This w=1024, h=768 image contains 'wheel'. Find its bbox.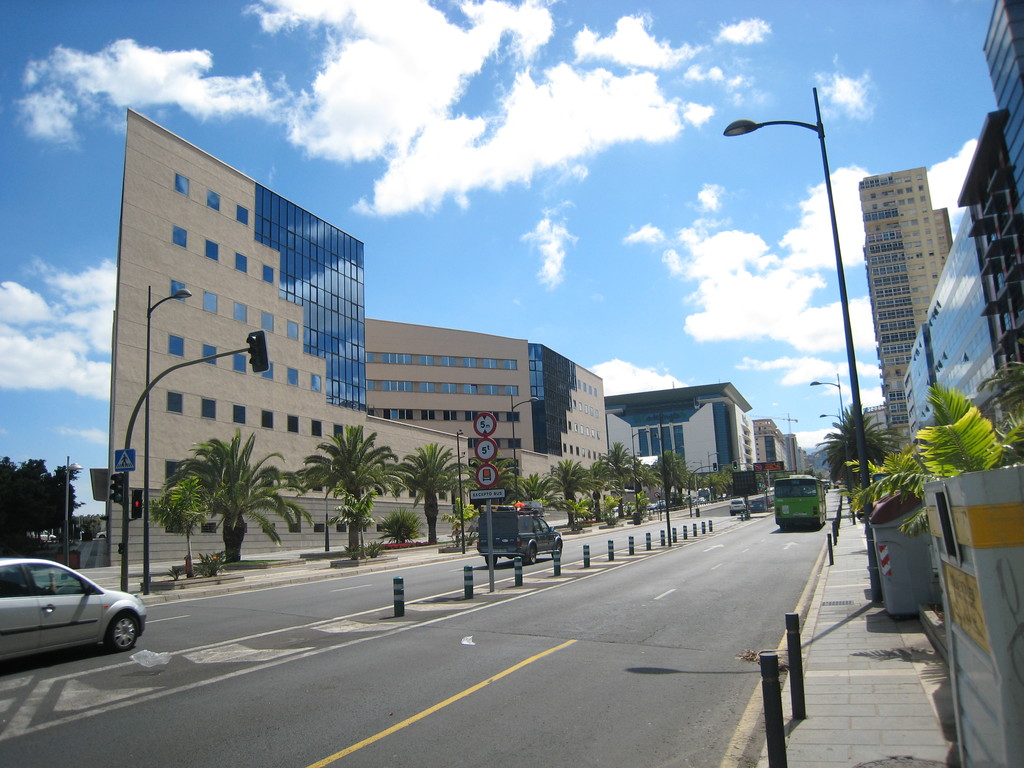
<bbox>526, 543, 538, 563</bbox>.
